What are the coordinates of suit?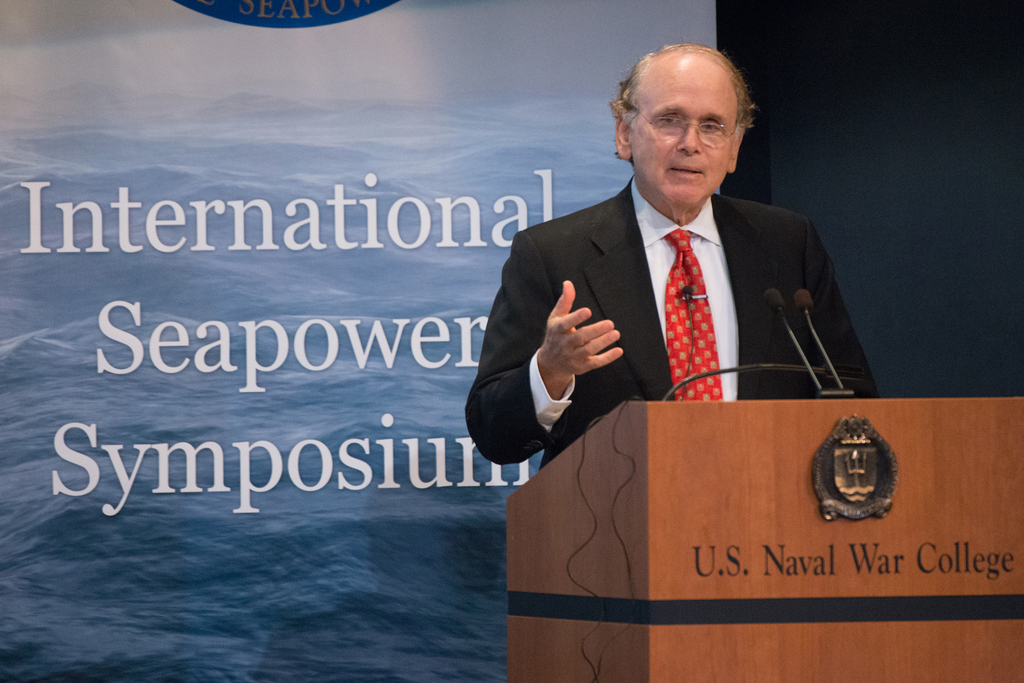
region(494, 119, 854, 467).
